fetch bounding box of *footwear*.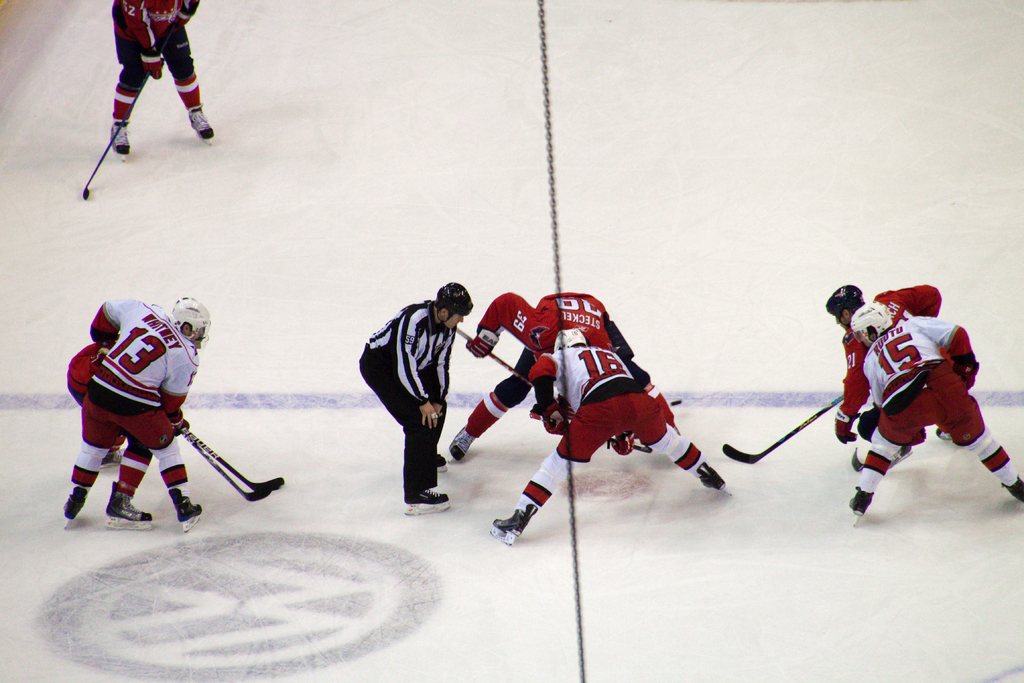
Bbox: (102, 447, 124, 470).
